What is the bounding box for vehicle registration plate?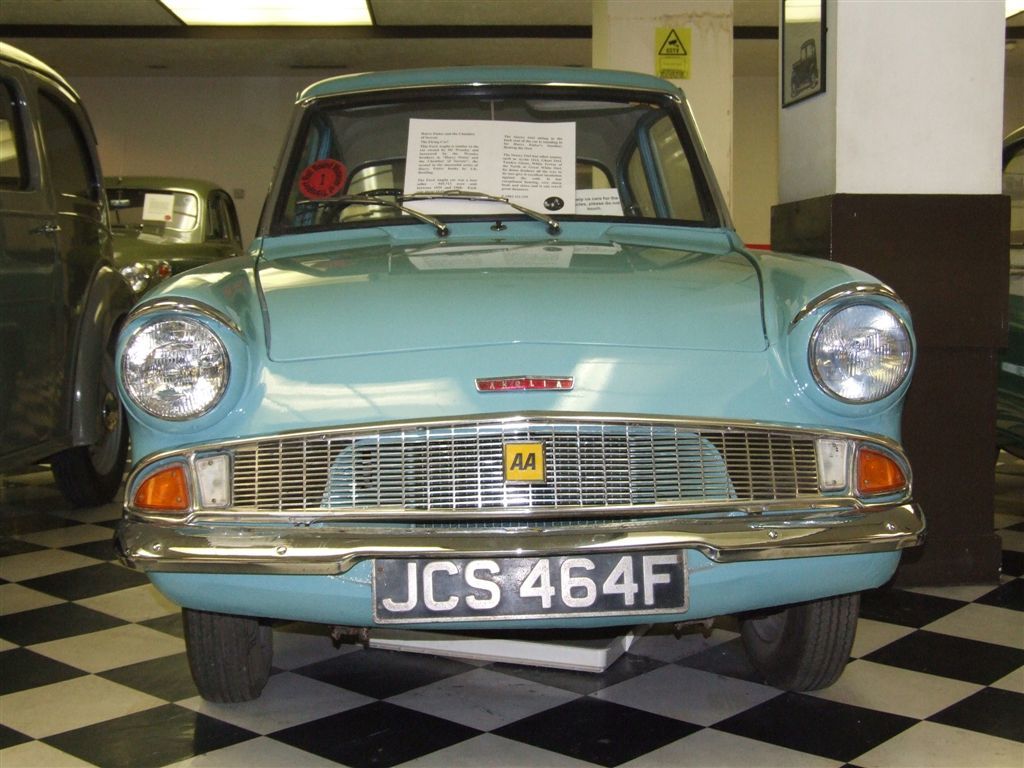
Rect(371, 547, 689, 620).
